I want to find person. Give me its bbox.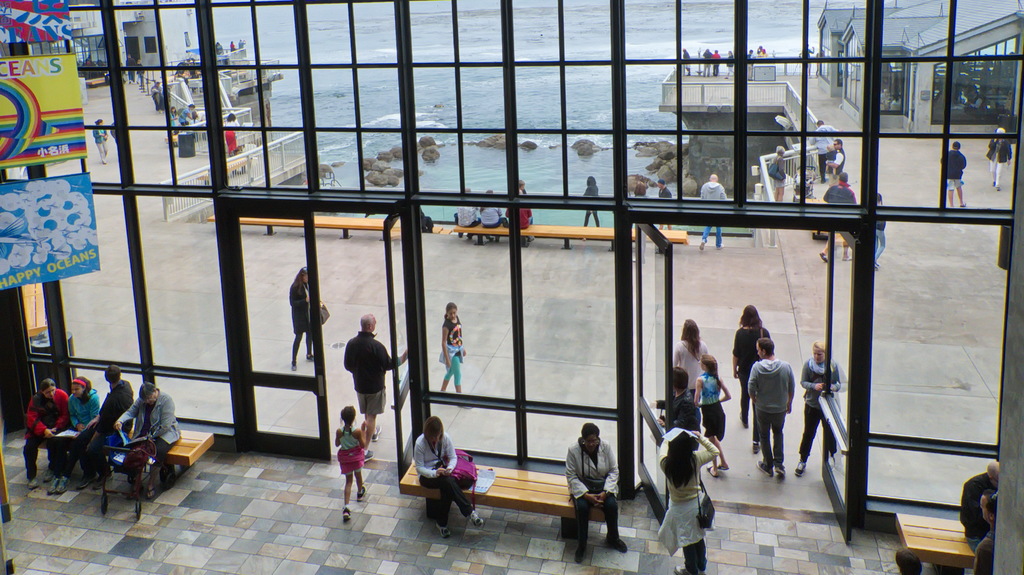
crop(177, 101, 195, 124).
